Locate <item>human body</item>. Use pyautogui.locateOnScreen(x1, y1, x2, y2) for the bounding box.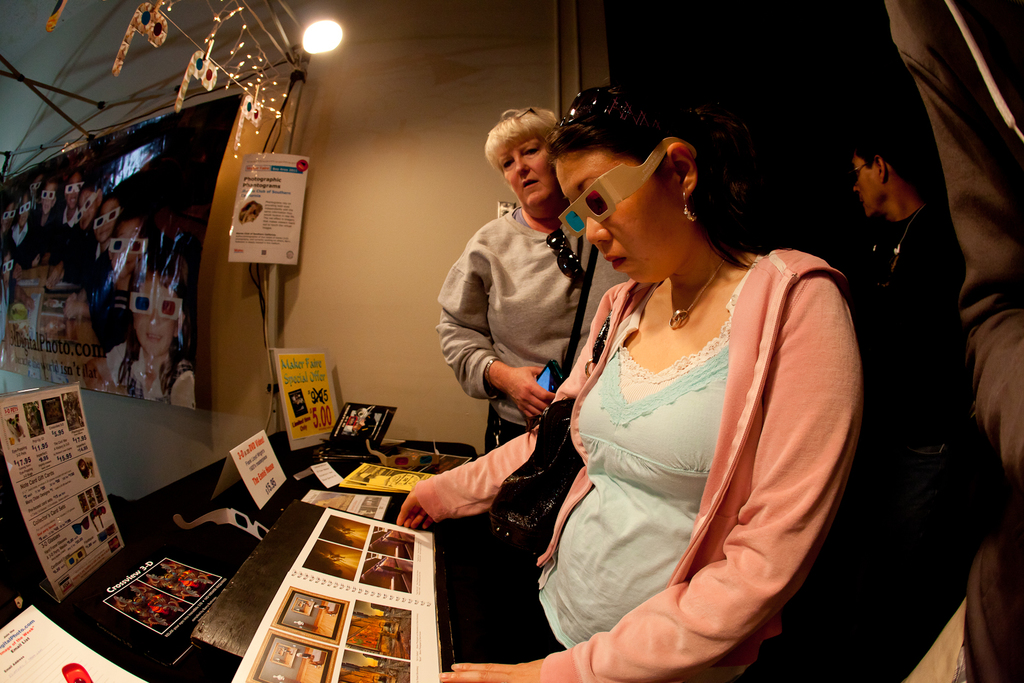
pyautogui.locateOnScreen(840, 108, 1022, 682).
